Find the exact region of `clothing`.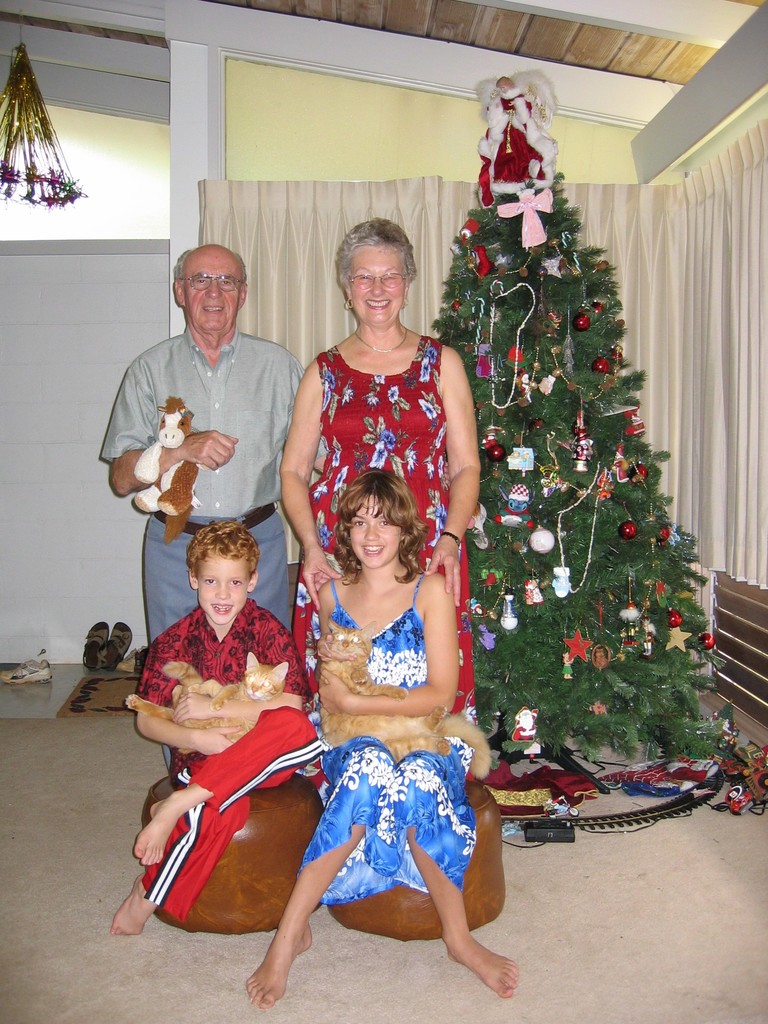
Exact region: [left=140, top=600, right=328, bottom=938].
